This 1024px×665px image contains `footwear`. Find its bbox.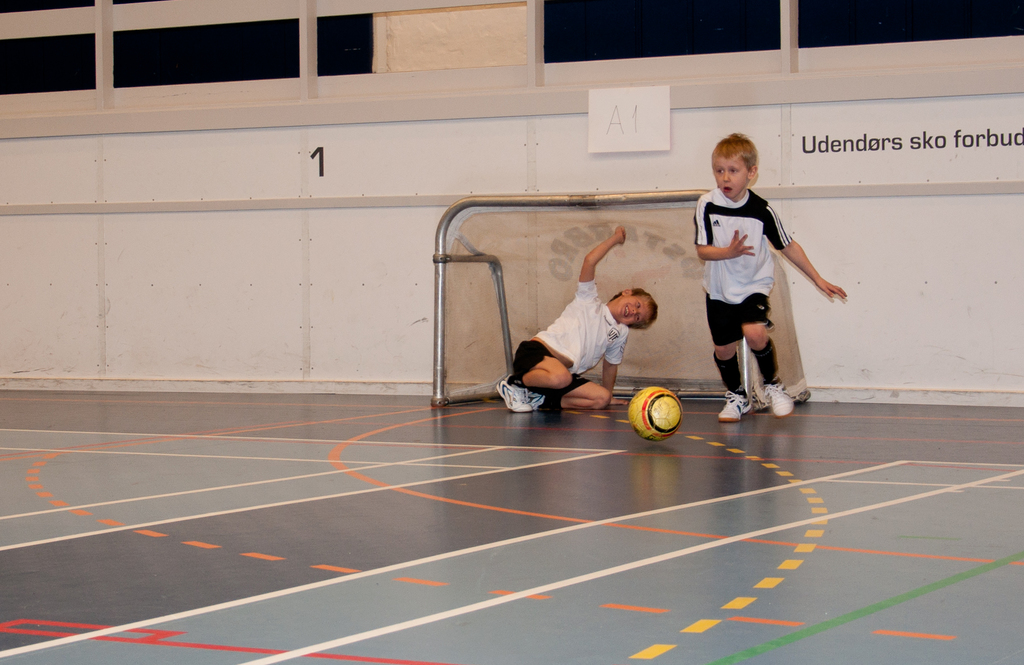
detection(719, 390, 750, 422).
